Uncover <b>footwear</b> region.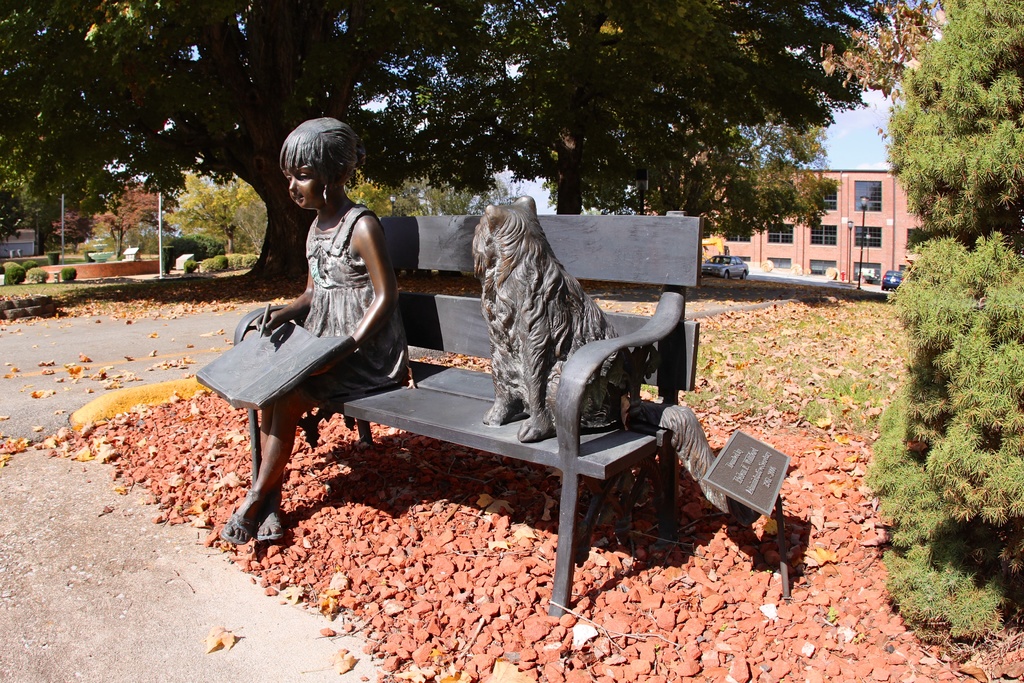
Uncovered: (x1=220, y1=525, x2=248, y2=551).
